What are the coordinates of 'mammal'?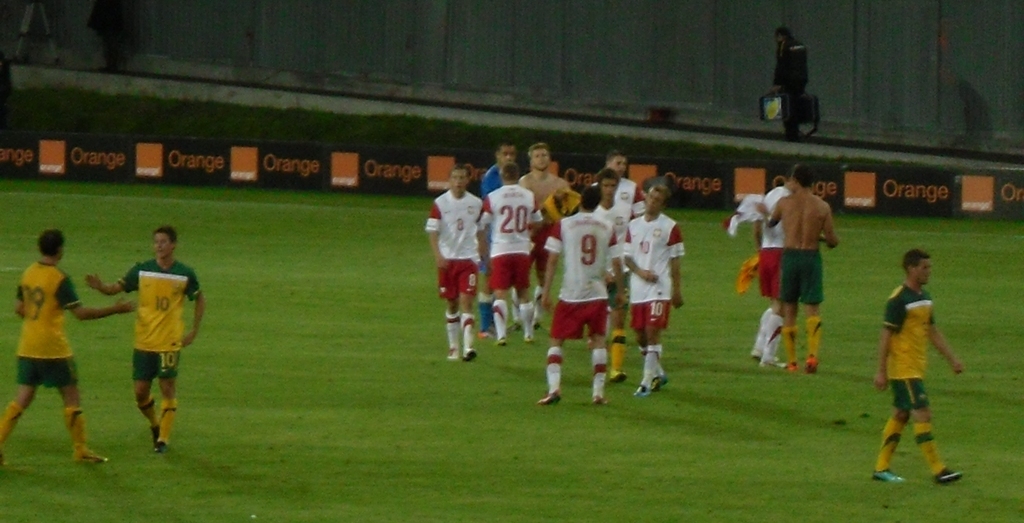
<bbox>604, 152, 640, 218</bbox>.
